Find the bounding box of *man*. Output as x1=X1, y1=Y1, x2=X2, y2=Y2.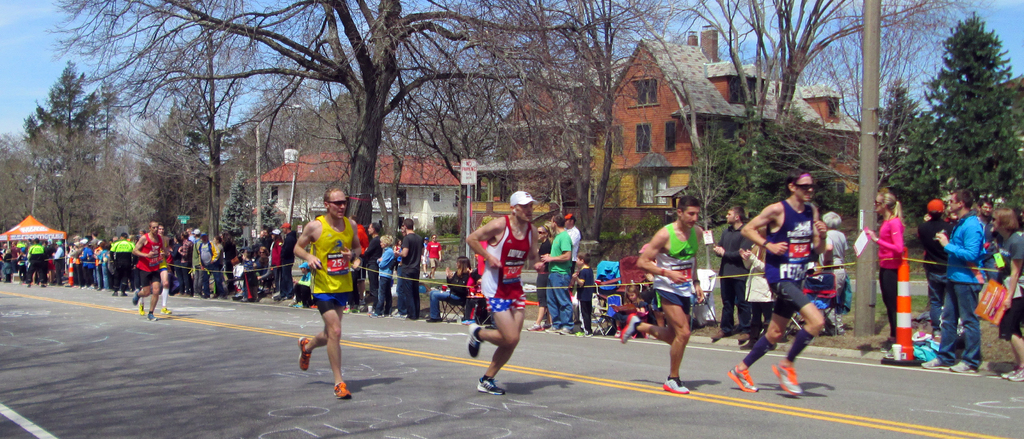
x1=176, y1=229, x2=196, y2=299.
